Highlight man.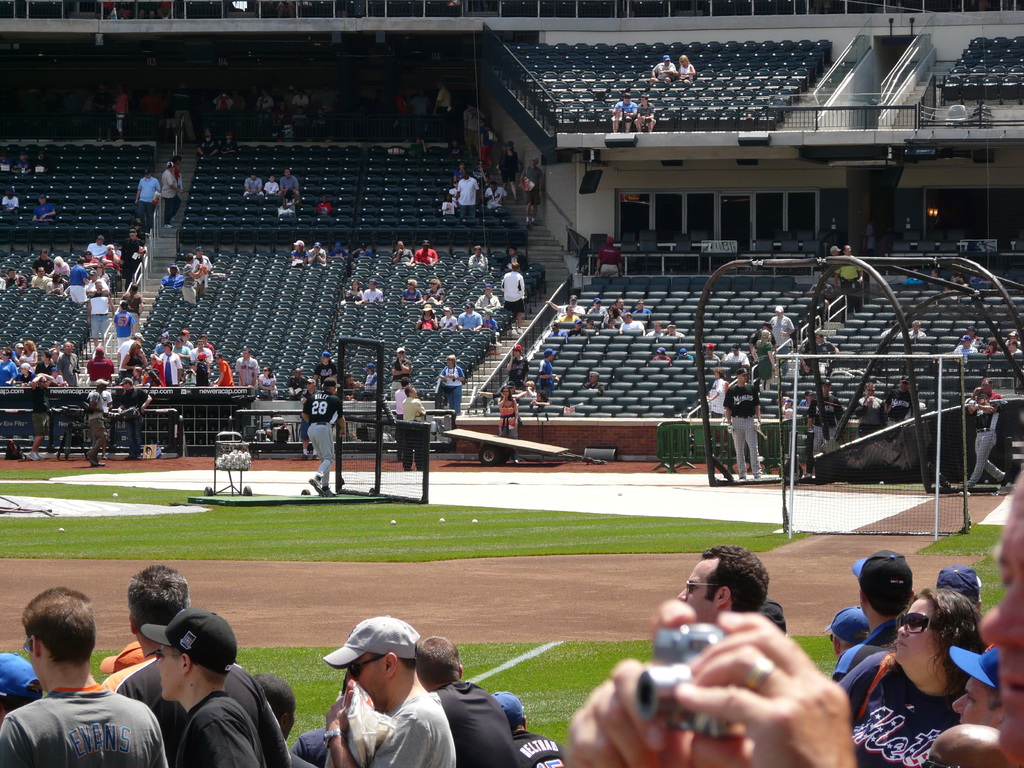
Highlighted region: {"x1": 327, "y1": 614, "x2": 452, "y2": 767}.
